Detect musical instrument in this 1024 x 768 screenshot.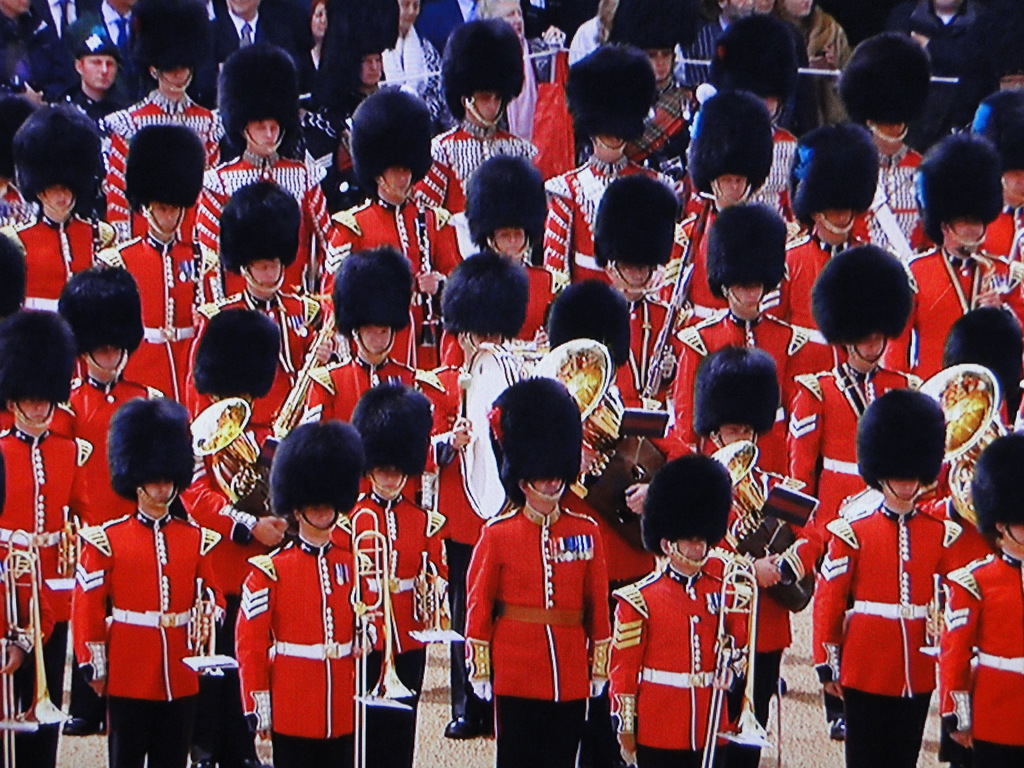
Detection: detection(0, 523, 80, 767).
